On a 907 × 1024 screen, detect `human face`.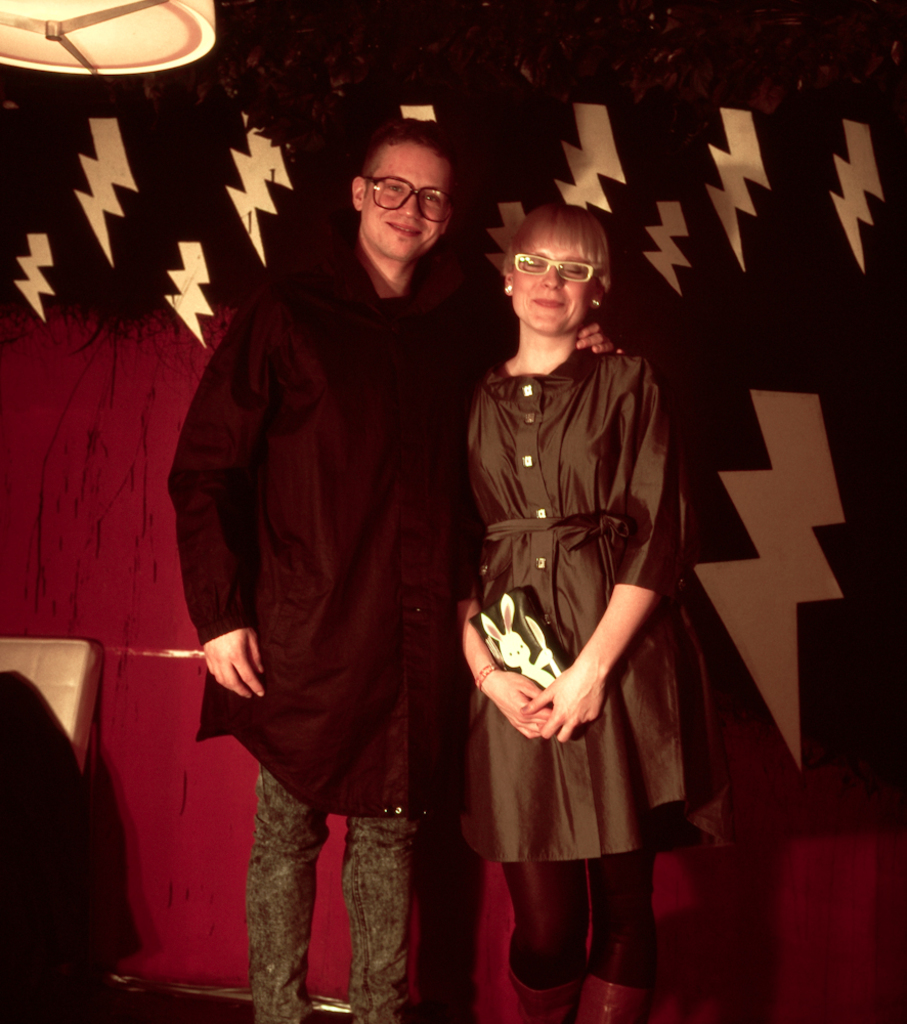
region(365, 146, 448, 258).
